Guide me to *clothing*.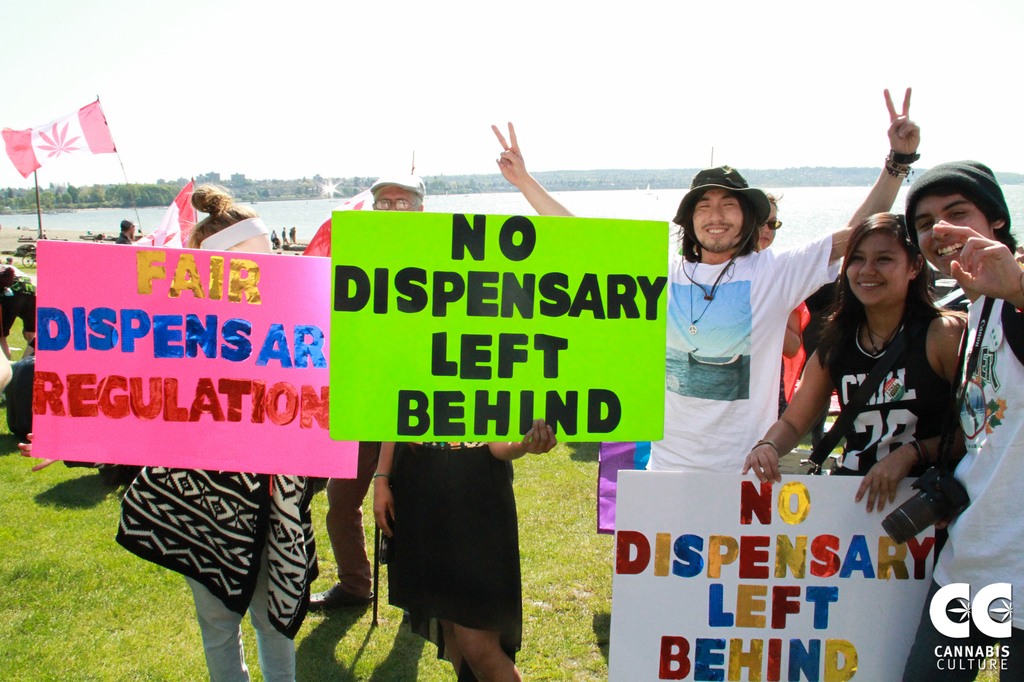
Guidance: box(824, 301, 954, 472).
